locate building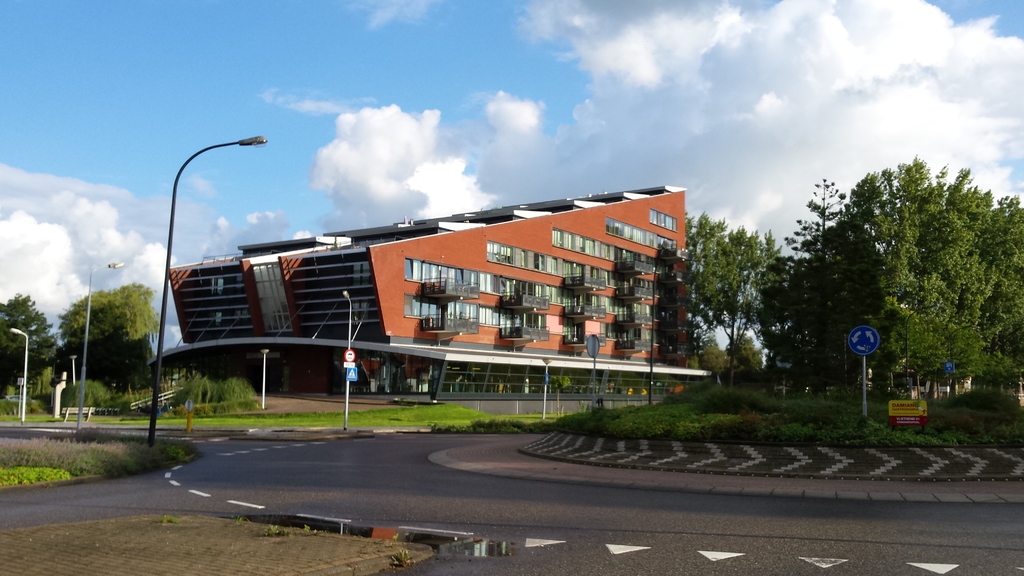
x1=147, y1=180, x2=711, y2=416
